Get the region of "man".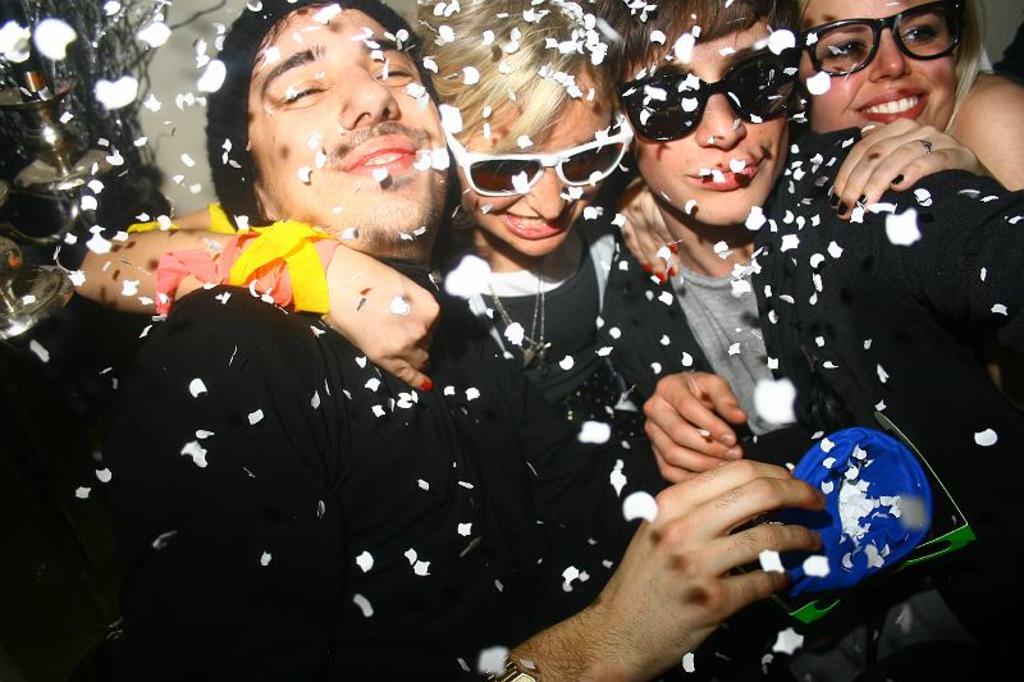
bbox=[595, 0, 1023, 681].
